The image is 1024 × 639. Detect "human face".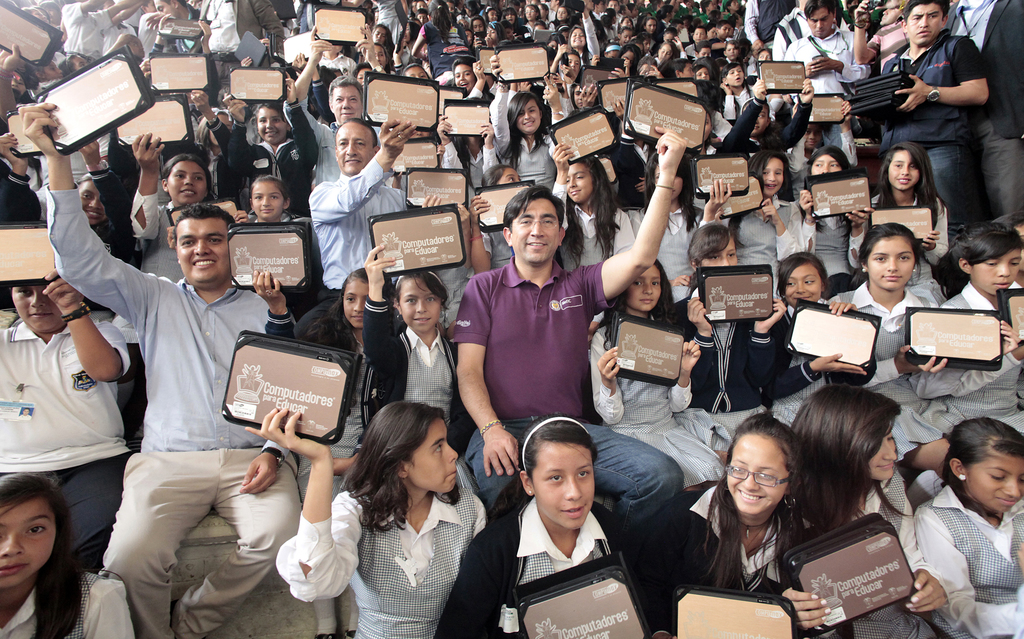
Detection: {"left": 870, "top": 235, "right": 910, "bottom": 285}.
